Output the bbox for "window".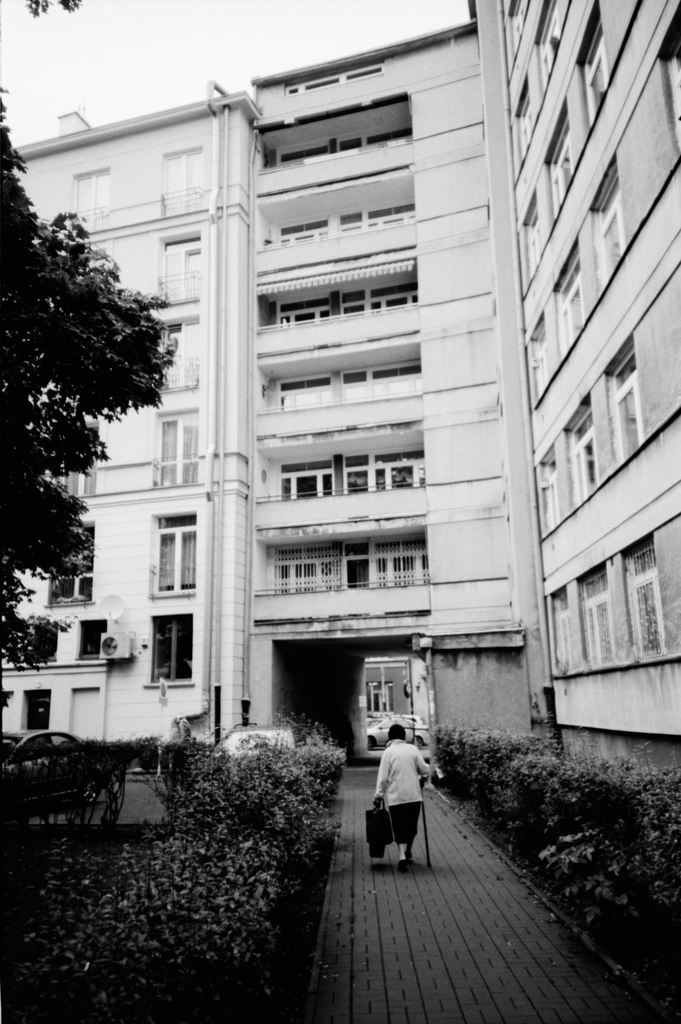
(158, 237, 198, 302).
